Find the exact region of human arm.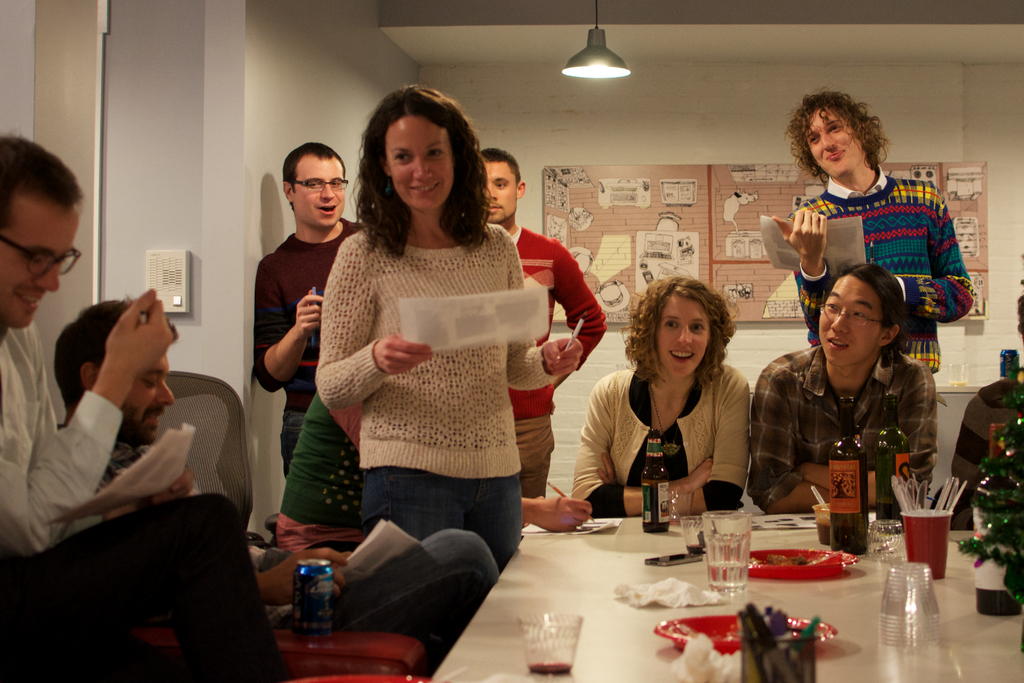
Exact region: l=751, t=358, r=893, b=511.
